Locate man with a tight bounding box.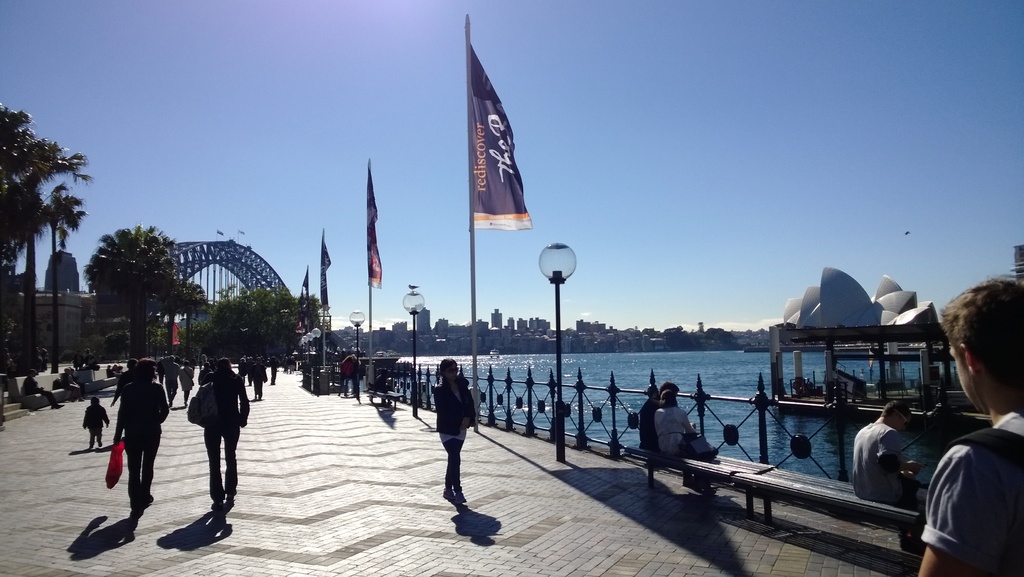
[917, 276, 1023, 576].
